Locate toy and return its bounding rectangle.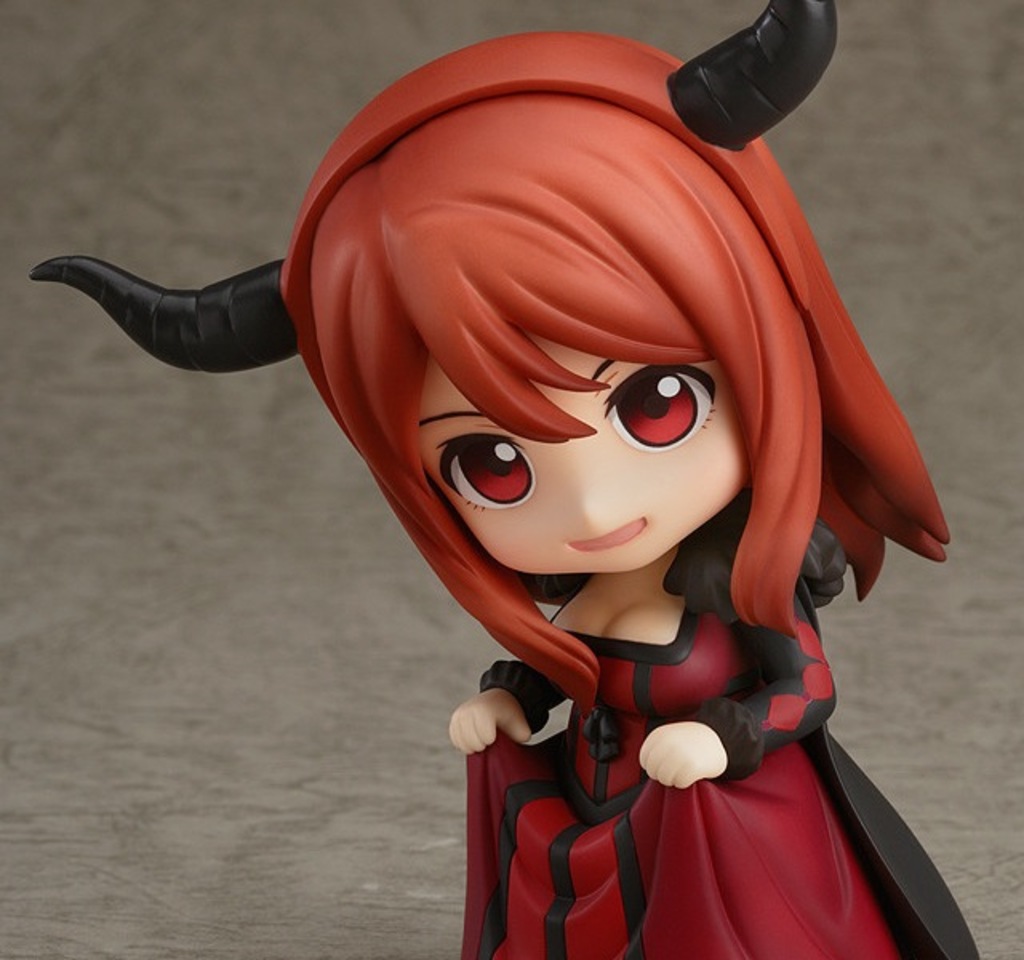
pyautogui.locateOnScreen(114, 30, 998, 959).
